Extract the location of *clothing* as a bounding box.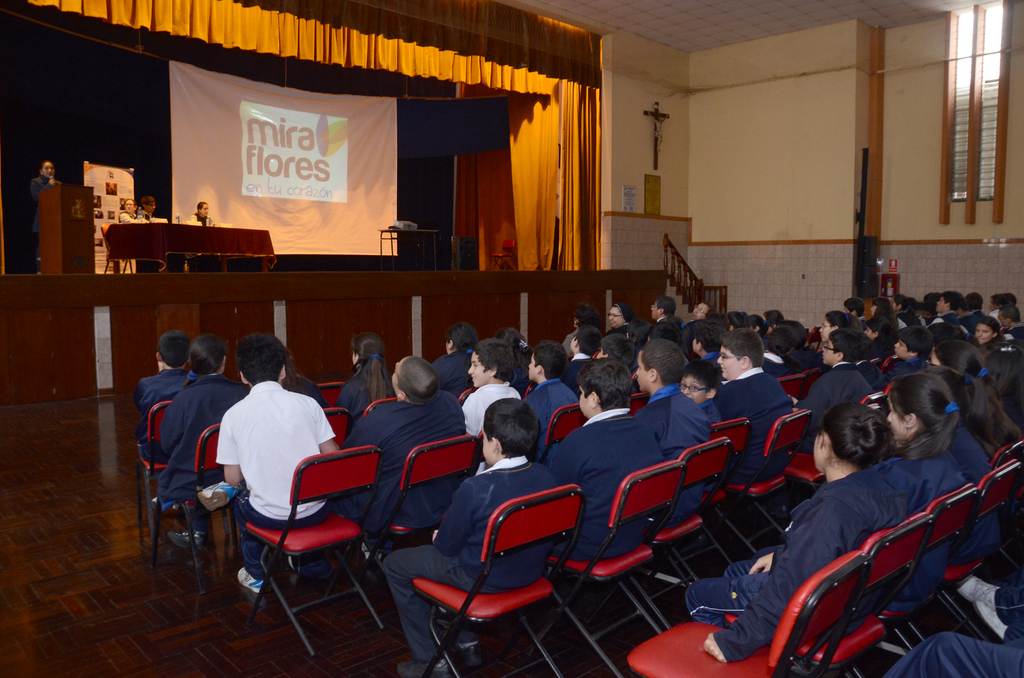
[564,351,591,390].
